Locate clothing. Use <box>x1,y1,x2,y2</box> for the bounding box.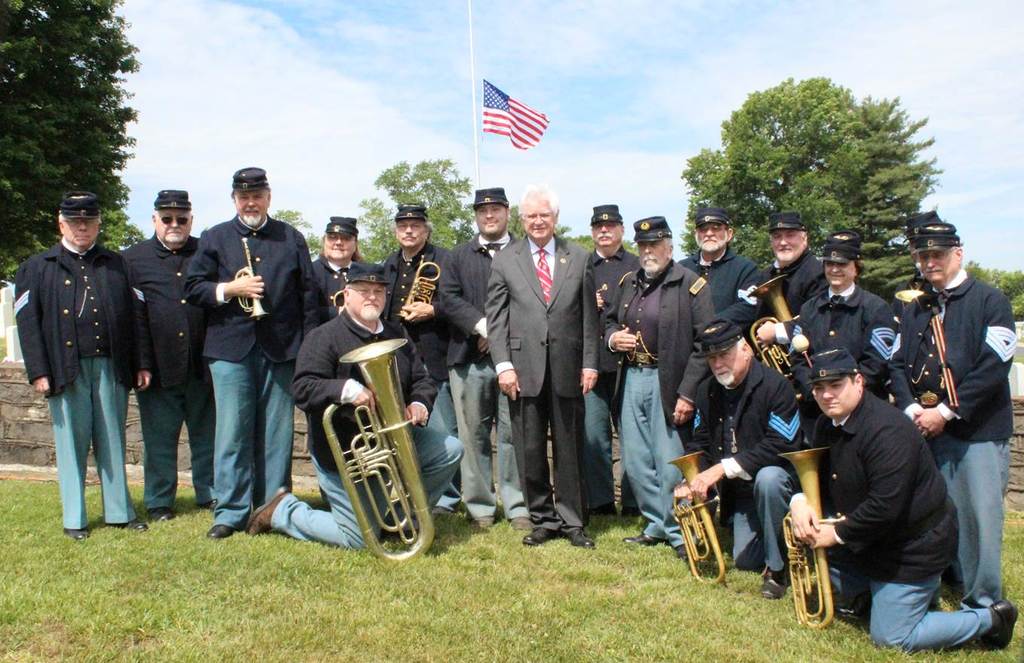
<box>599,263,713,549</box>.
